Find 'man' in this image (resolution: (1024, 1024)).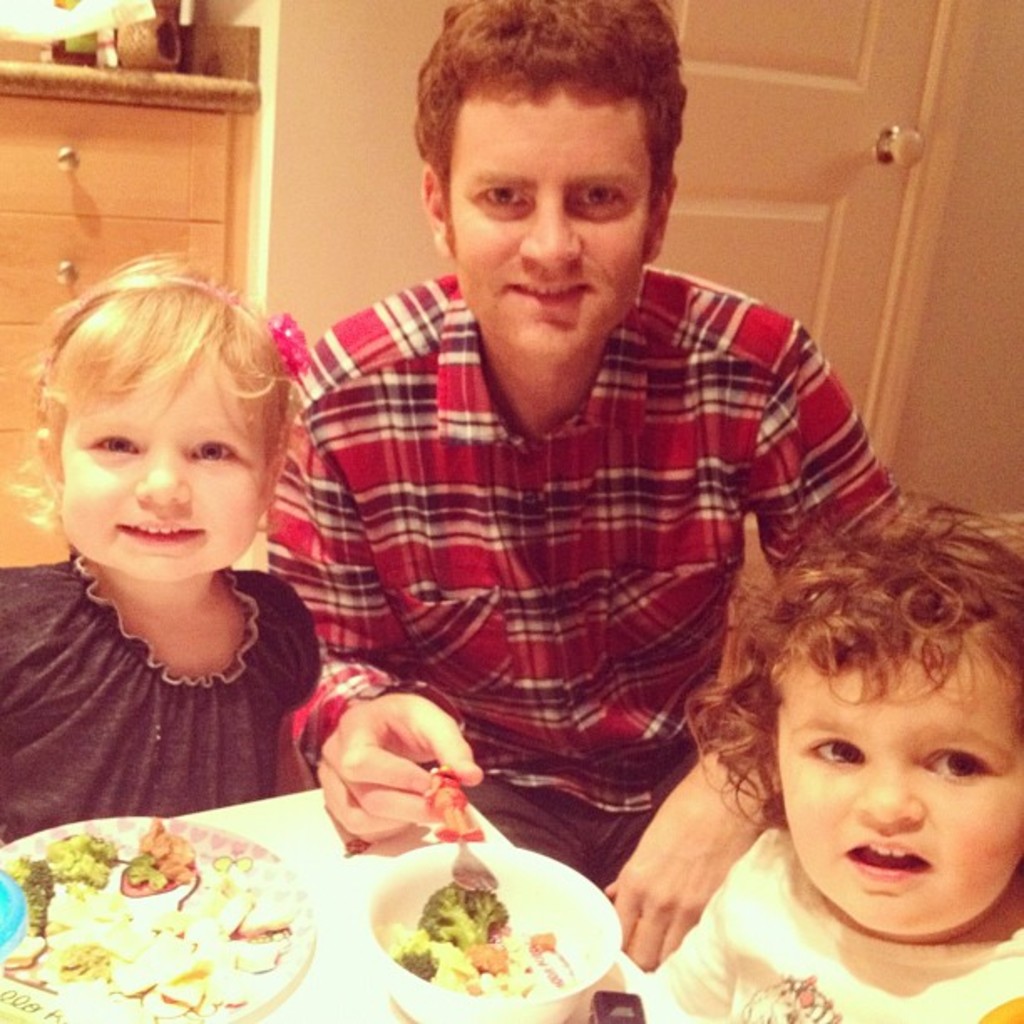
l=256, t=0, r=902, b=967.
